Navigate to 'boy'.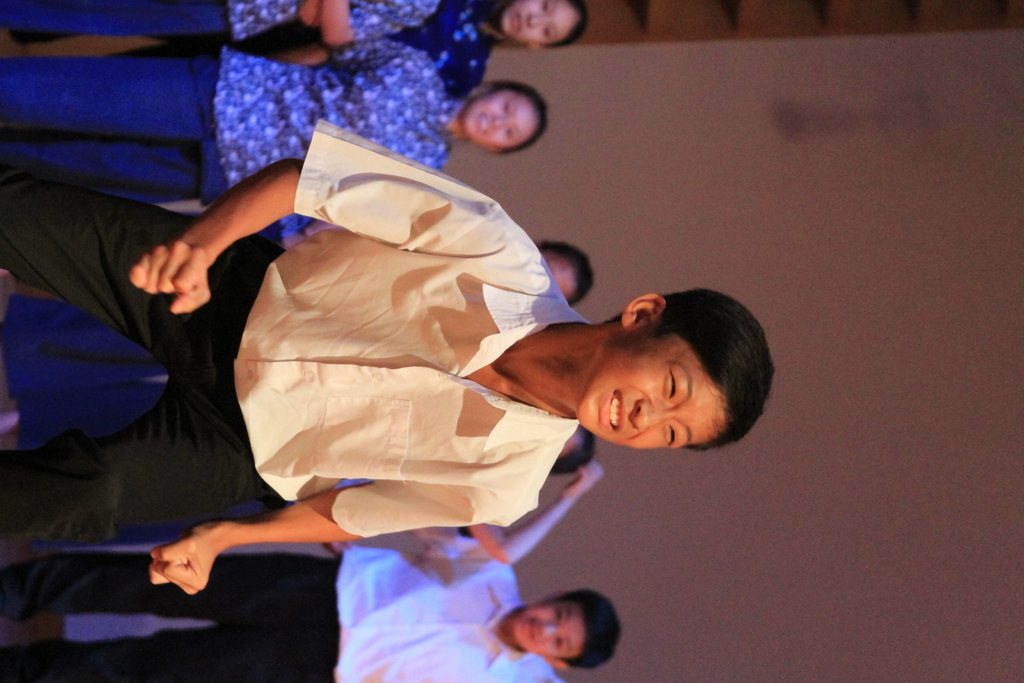
Navigation target: bbox(4, 119, 775, 593).
